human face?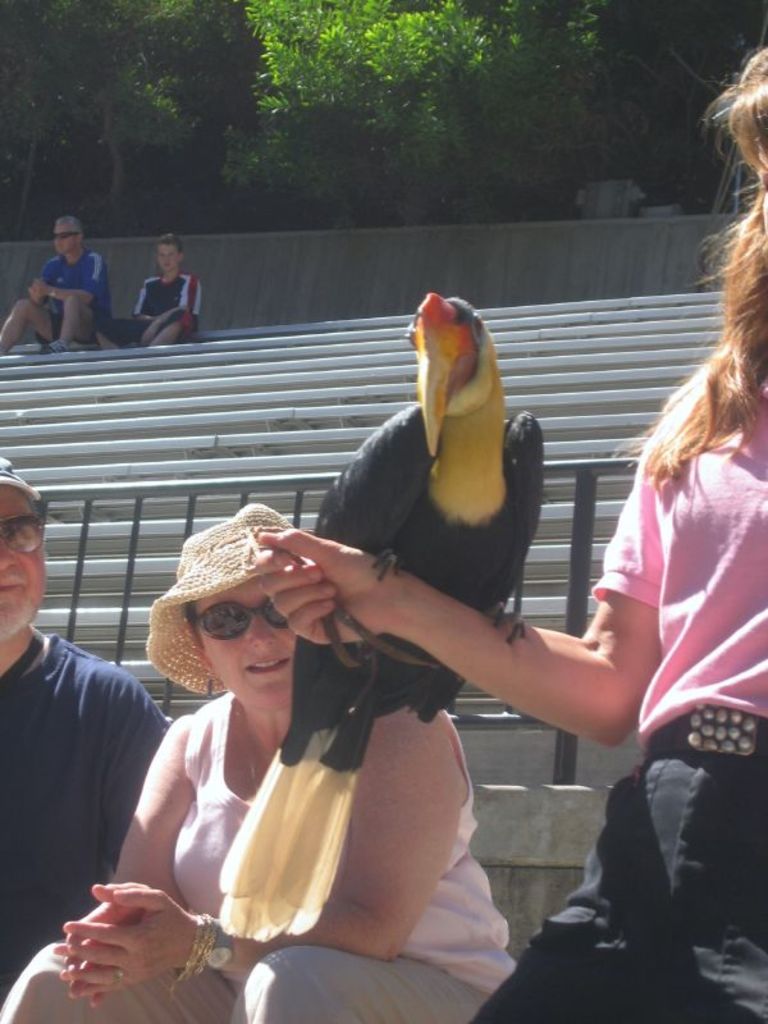
locate(51, 228, 78, 257)
